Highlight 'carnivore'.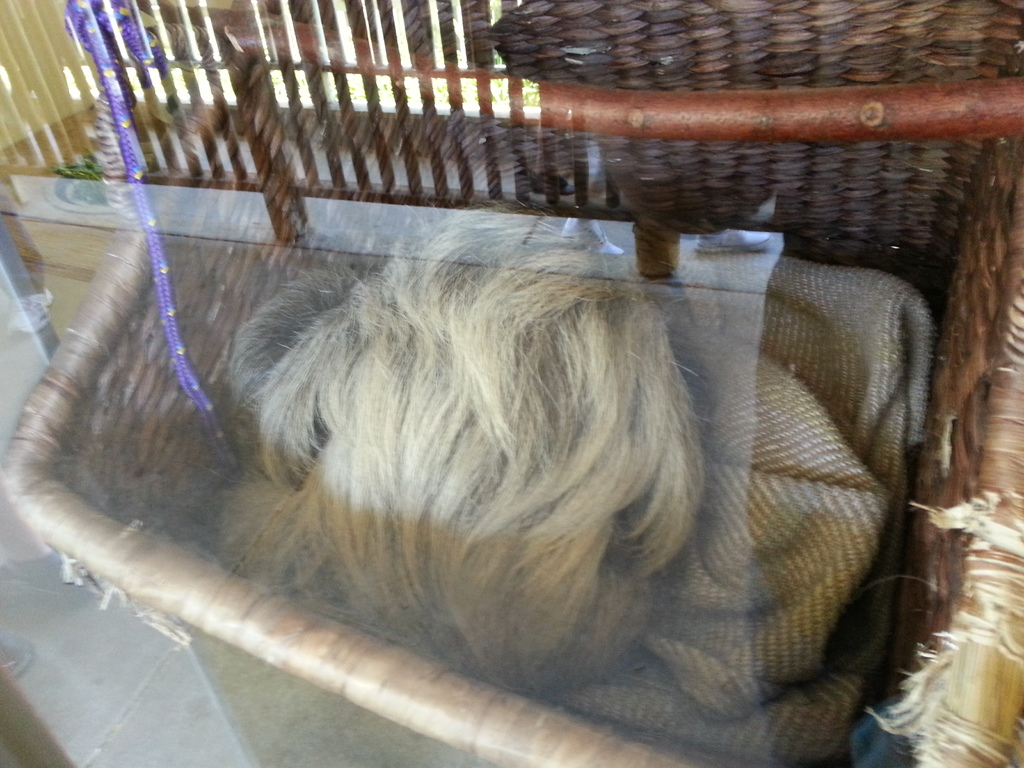
Highlighted region: (198, 226, 692, 716).
